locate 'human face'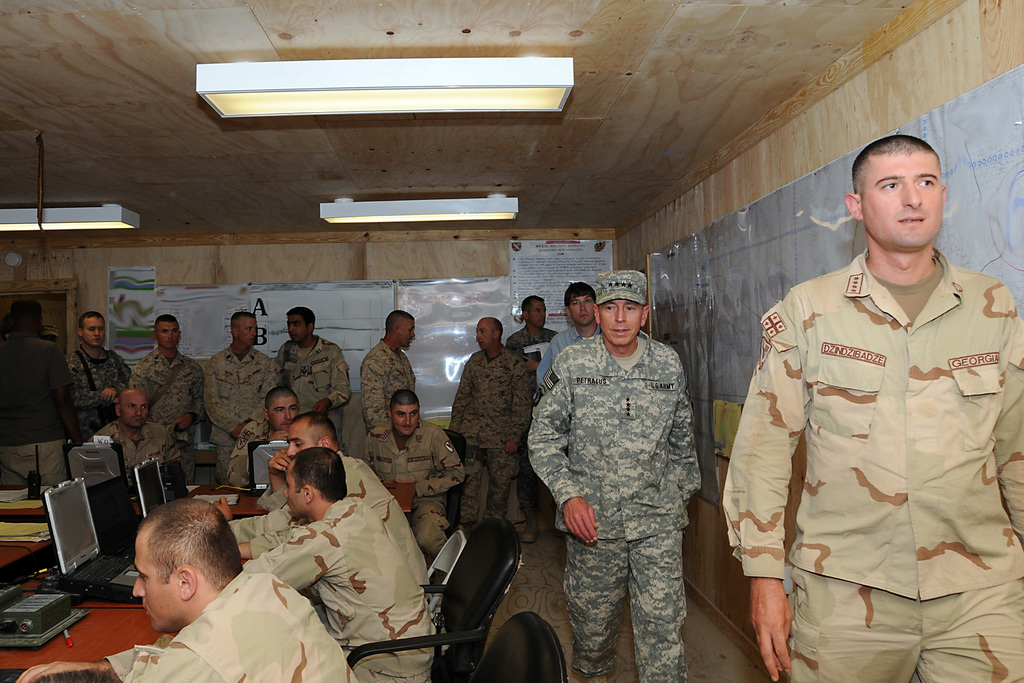
401:315:413:350
